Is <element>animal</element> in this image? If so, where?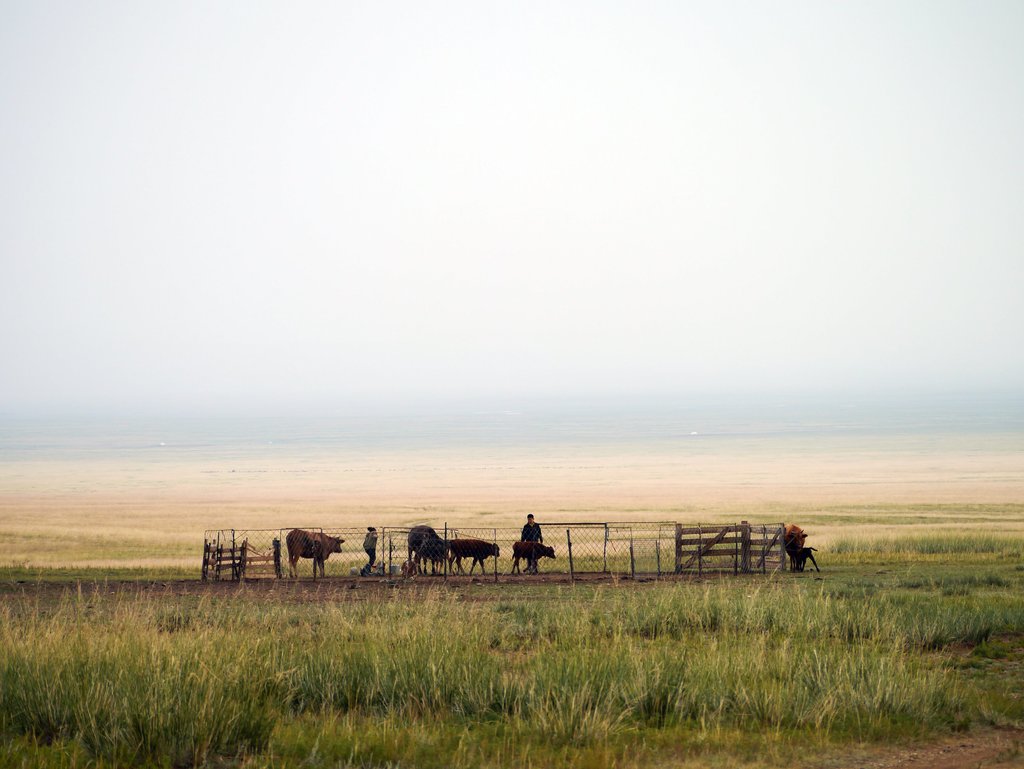
Yes, at {"x1": 284, "y1": 524, "x2": 346, "y2": 577}.
